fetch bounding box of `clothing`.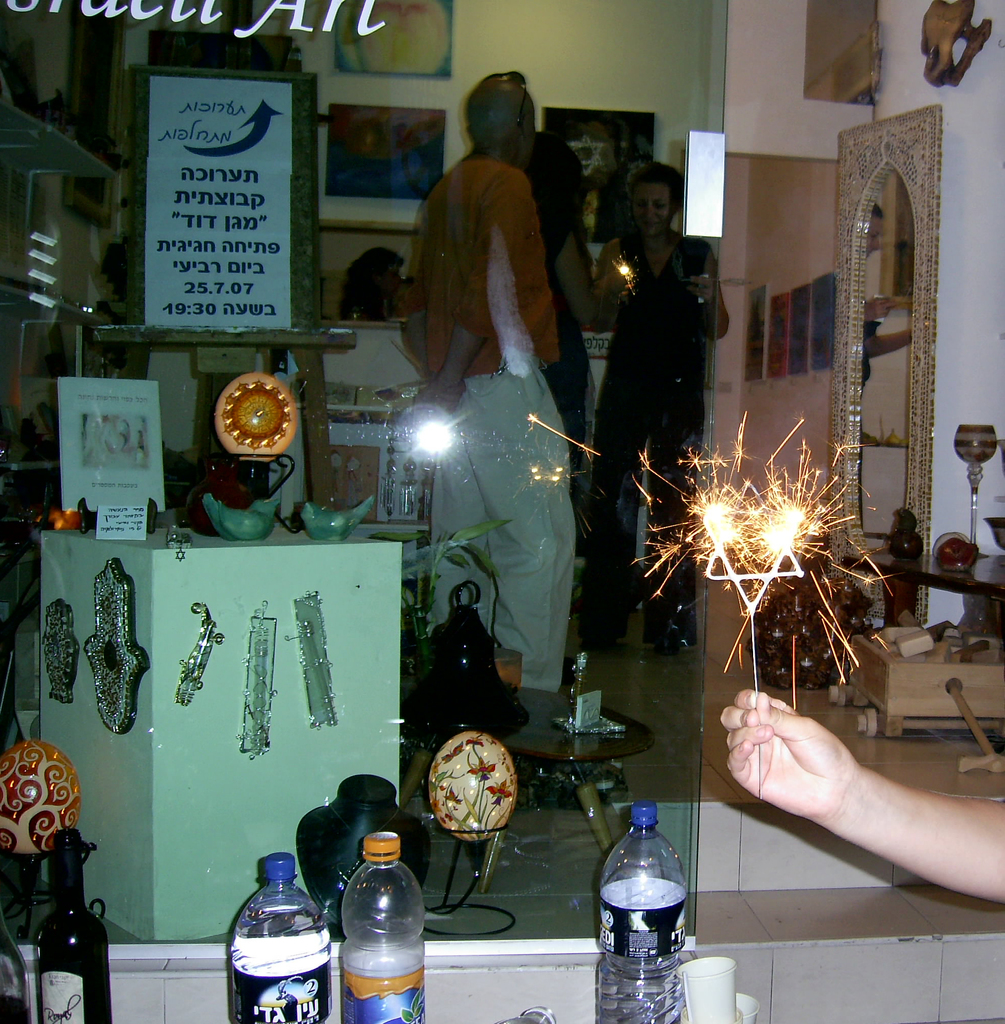
Bbox: {"x1": 406, "y1": 147, "x2": 545, "y2": 379}.
